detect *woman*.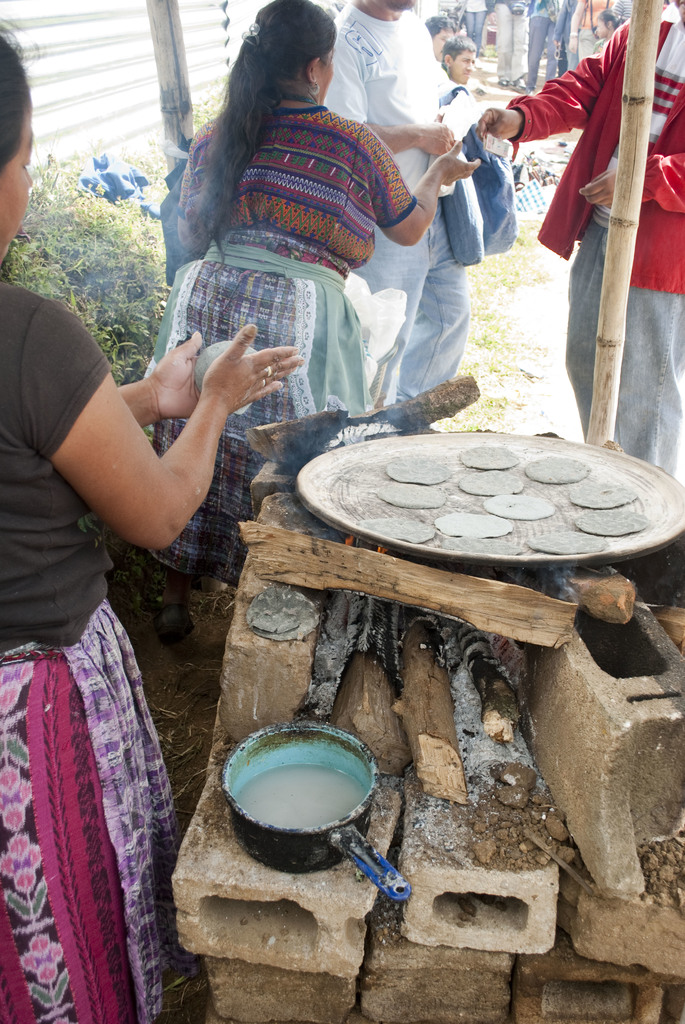
Detected at region(118, 12, 501, 544).
